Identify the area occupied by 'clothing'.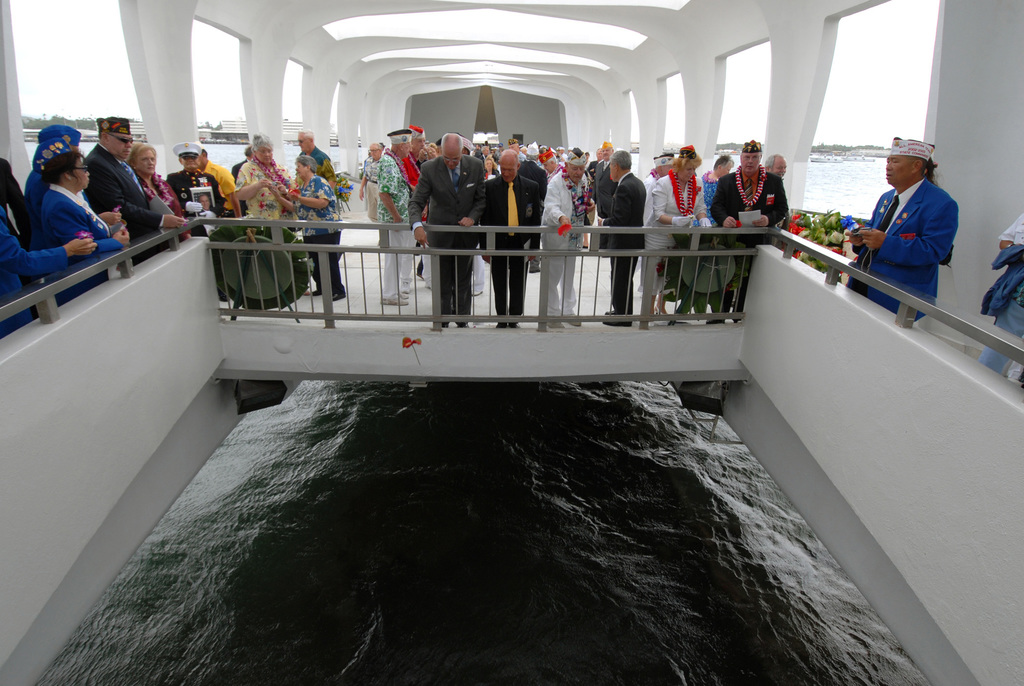
Area: <region>240, 161, 287, 230</region>.
